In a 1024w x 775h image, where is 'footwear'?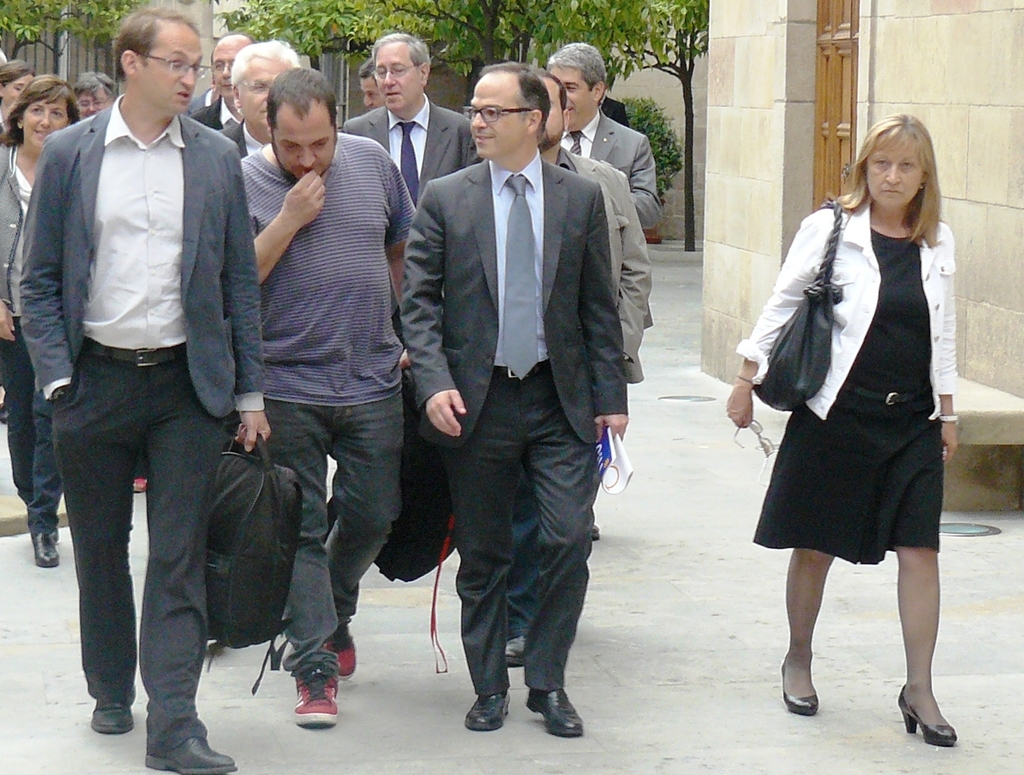
(x1=32, y1=537, x2=62, y2=569).
